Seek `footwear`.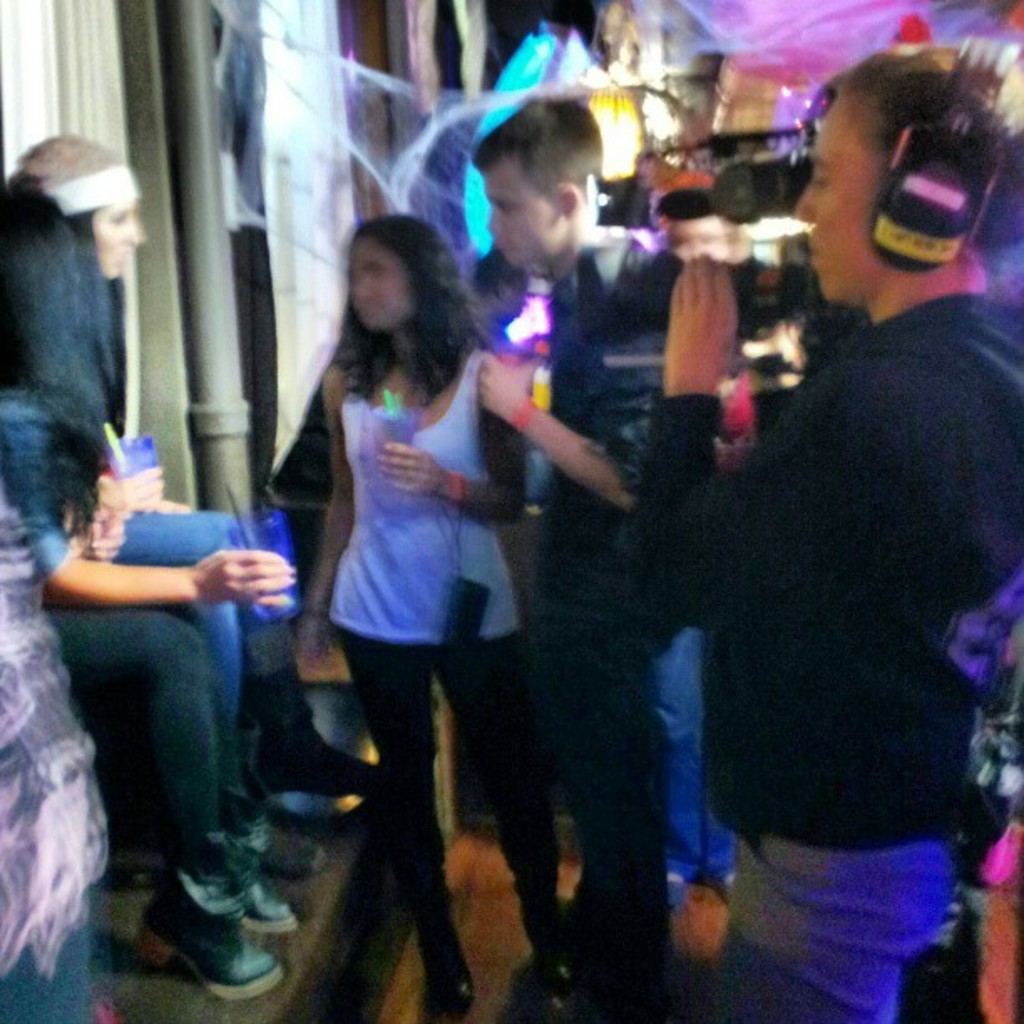
bbox=[259, 830, 325, 882].
